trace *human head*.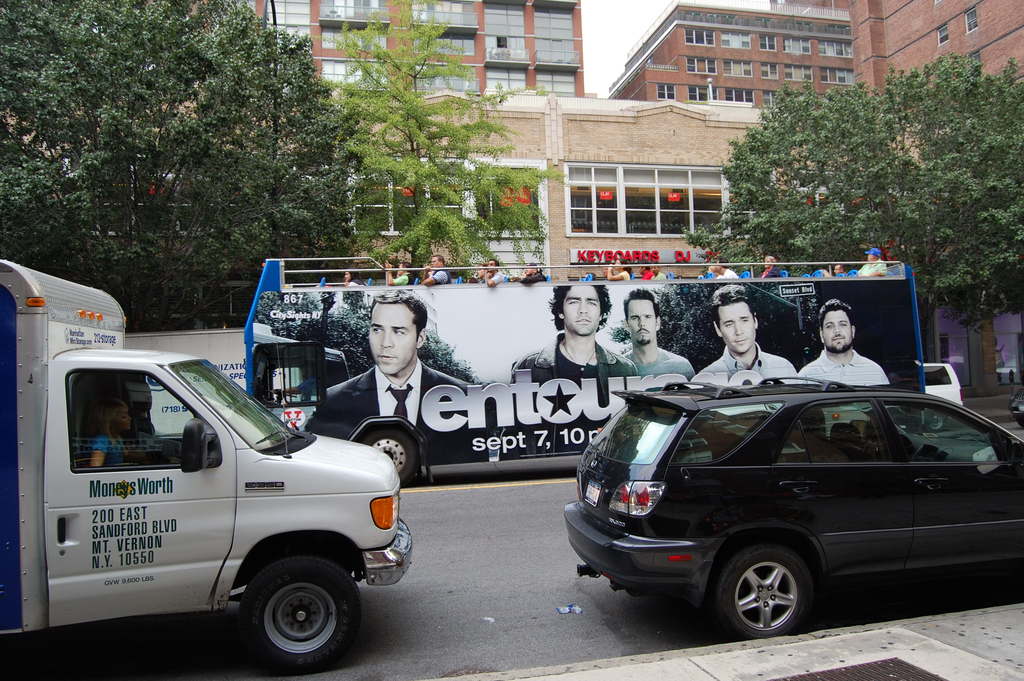
Traced to {"x1": 765, "y1": 252, "x2": 775, "y2": 267}.
